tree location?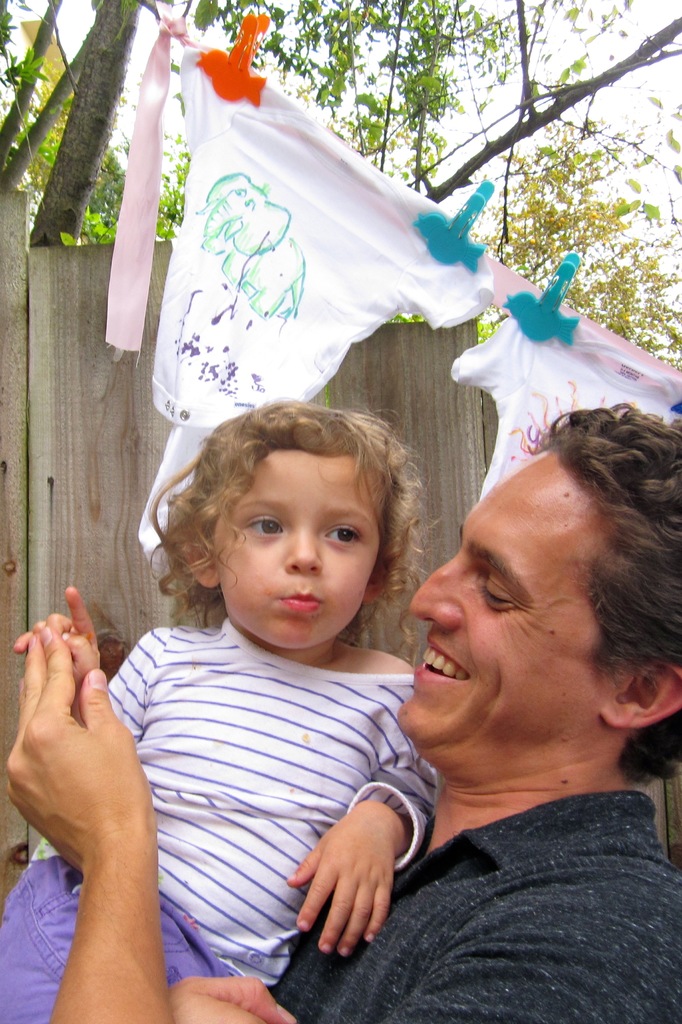
region(178, 0, 681, 213)
